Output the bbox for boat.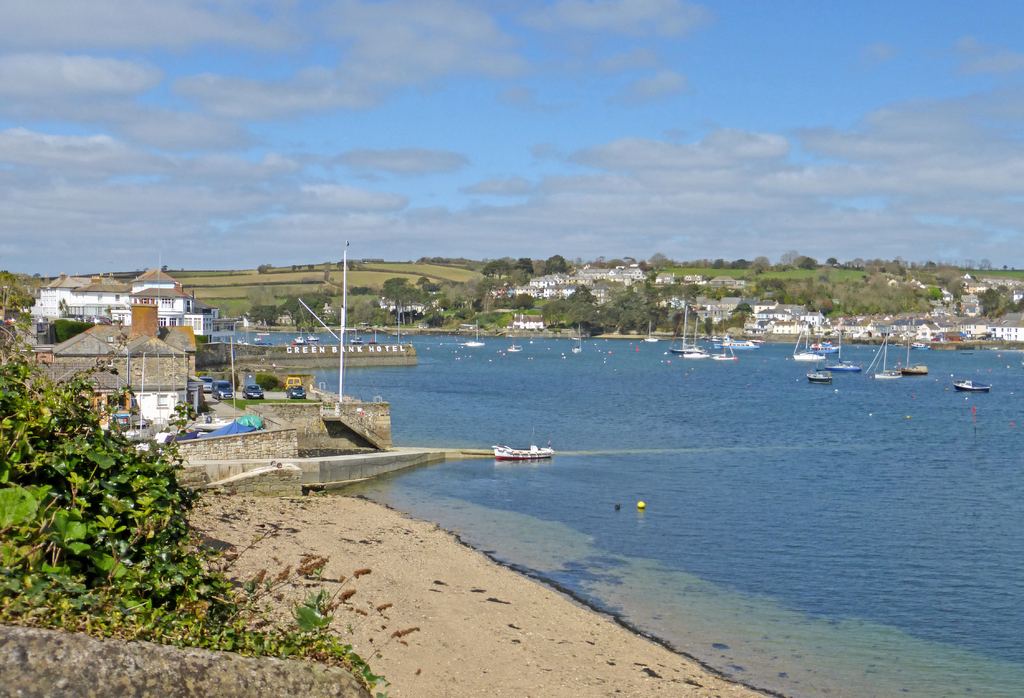
<bbox>684, 312, 703, 363</bbox>.
